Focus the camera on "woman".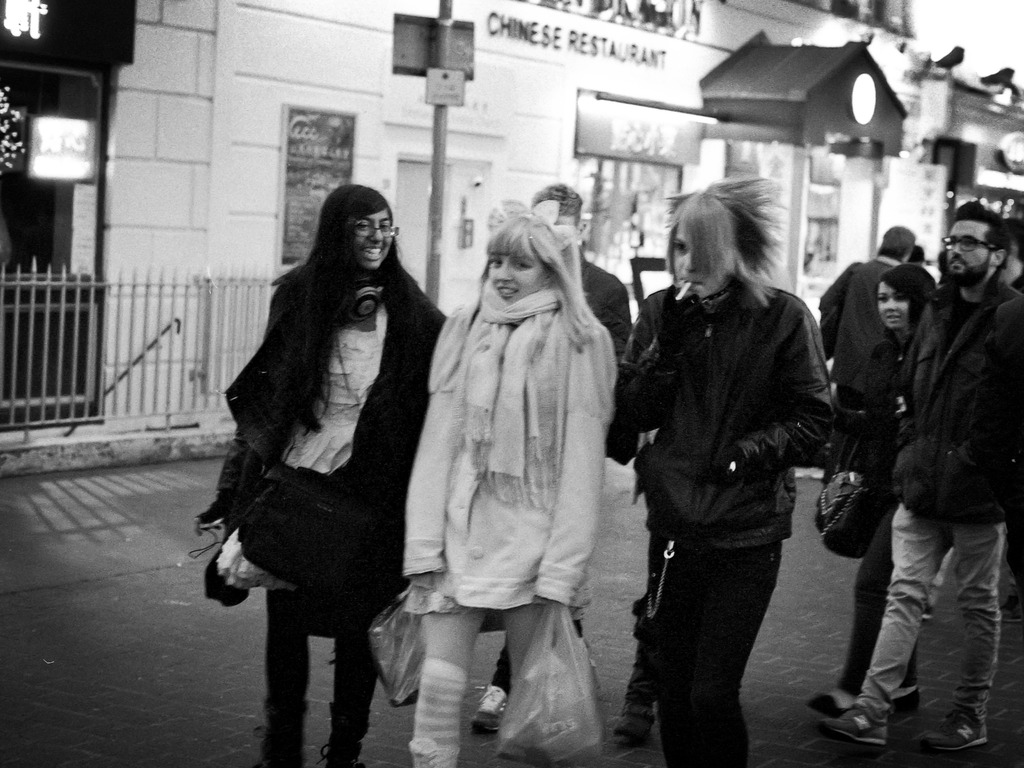
Focus region: (left=432, top=205, right=611, bottom=767).
